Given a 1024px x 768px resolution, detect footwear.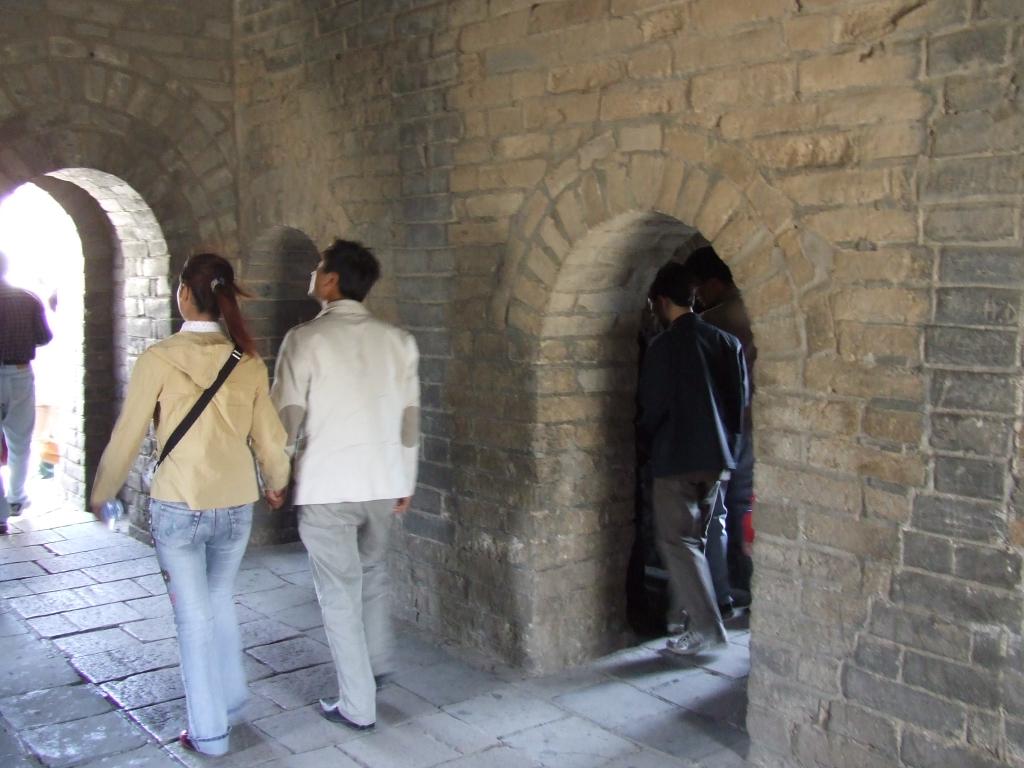
left=668, top=628, right=726, bottom=655.
